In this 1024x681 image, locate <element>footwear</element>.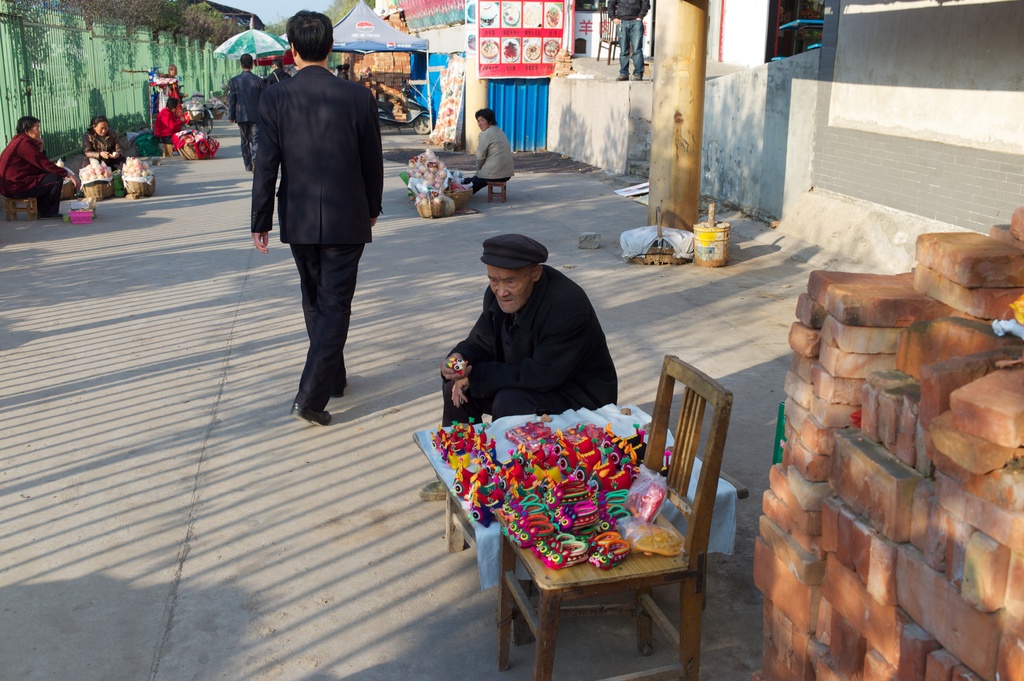
Bounding box: bbox=[417, 481, 449, 500].
